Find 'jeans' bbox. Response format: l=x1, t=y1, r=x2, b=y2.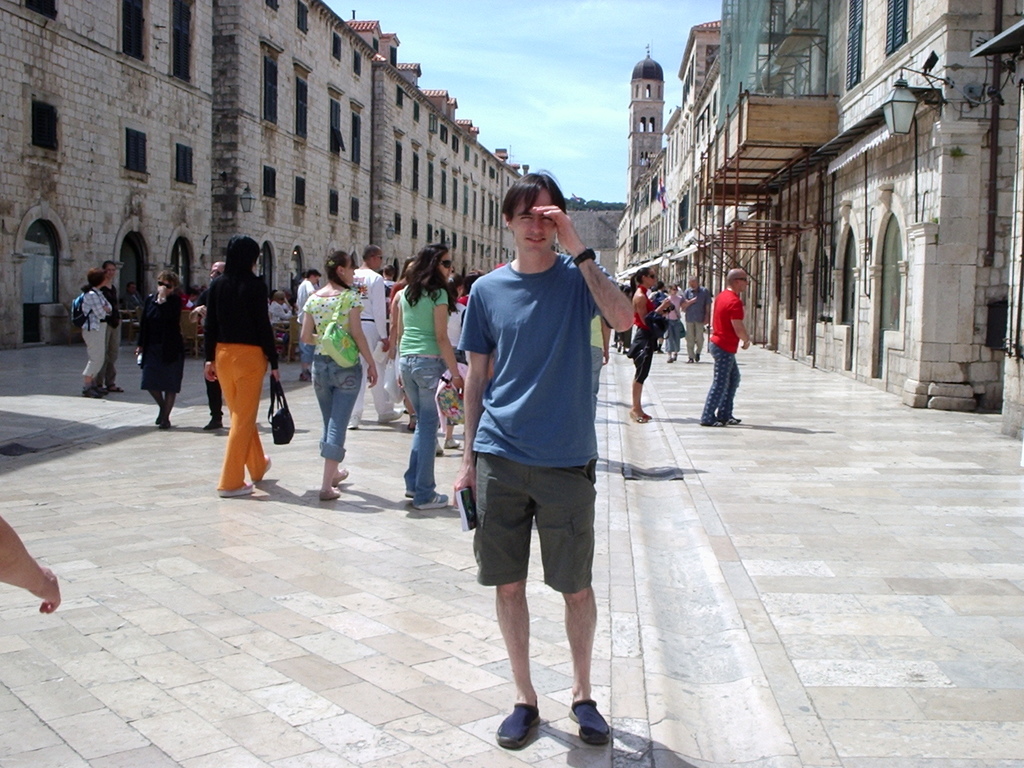
l=395, t=344, r=454, b=510.
